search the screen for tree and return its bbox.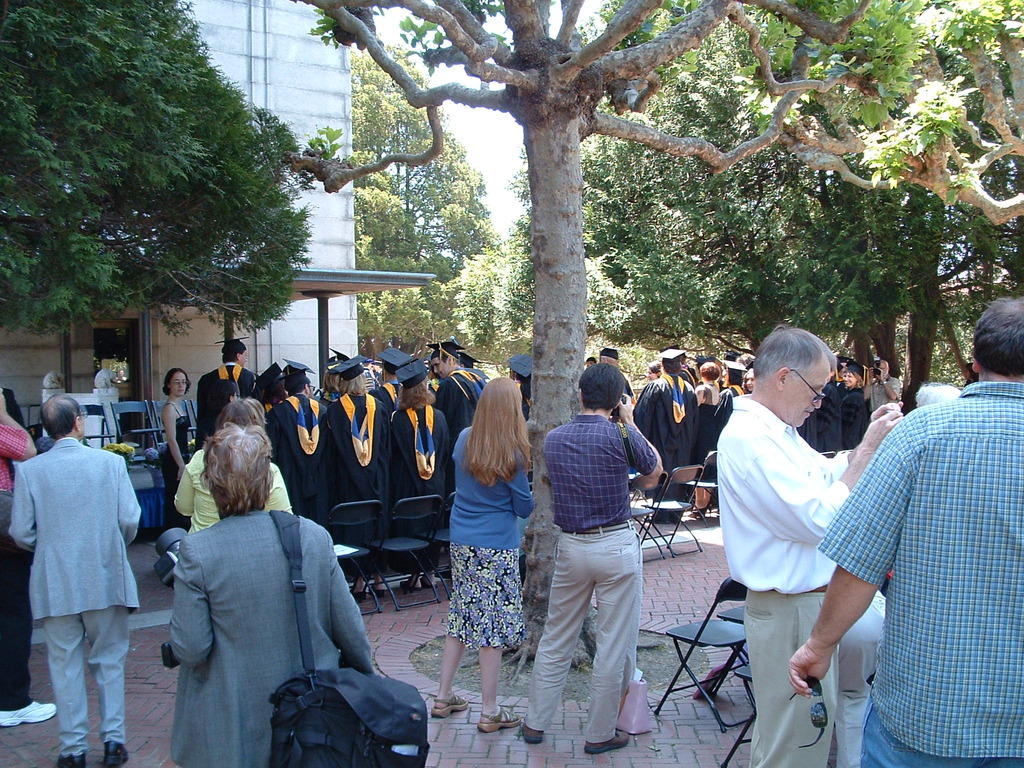
Found: 347,42,500,376.
